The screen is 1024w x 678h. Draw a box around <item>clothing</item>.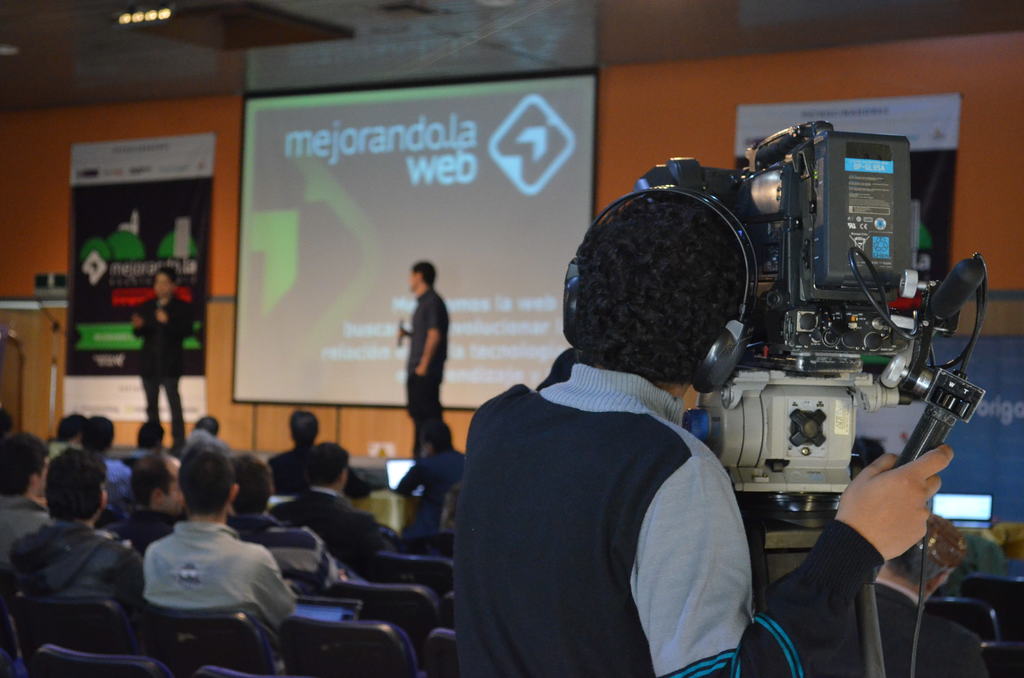
(108,457,135,497).
